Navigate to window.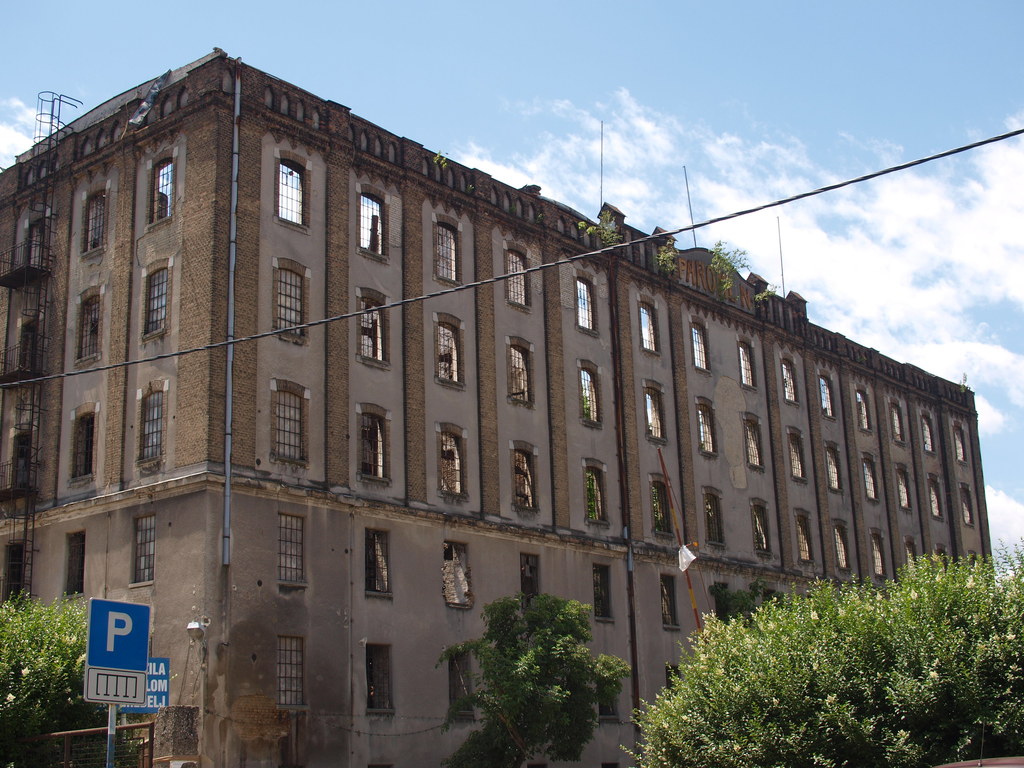
Navigation target: (693, 320, 710, 369).
